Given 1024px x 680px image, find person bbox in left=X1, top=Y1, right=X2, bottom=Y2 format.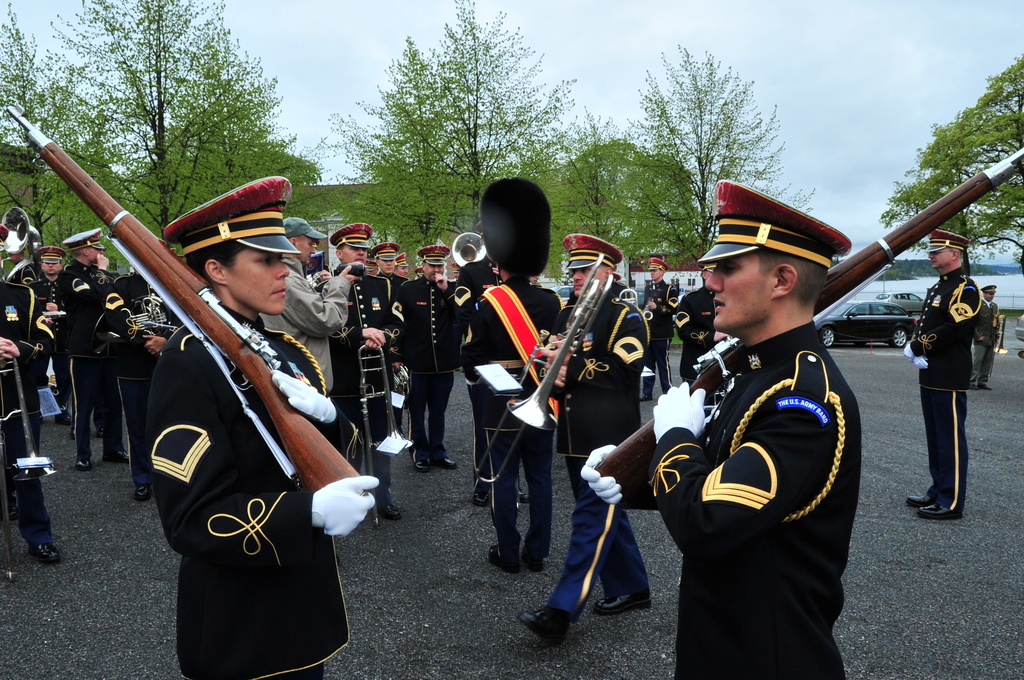
left=23, top=247, right=64, bottom=420.
